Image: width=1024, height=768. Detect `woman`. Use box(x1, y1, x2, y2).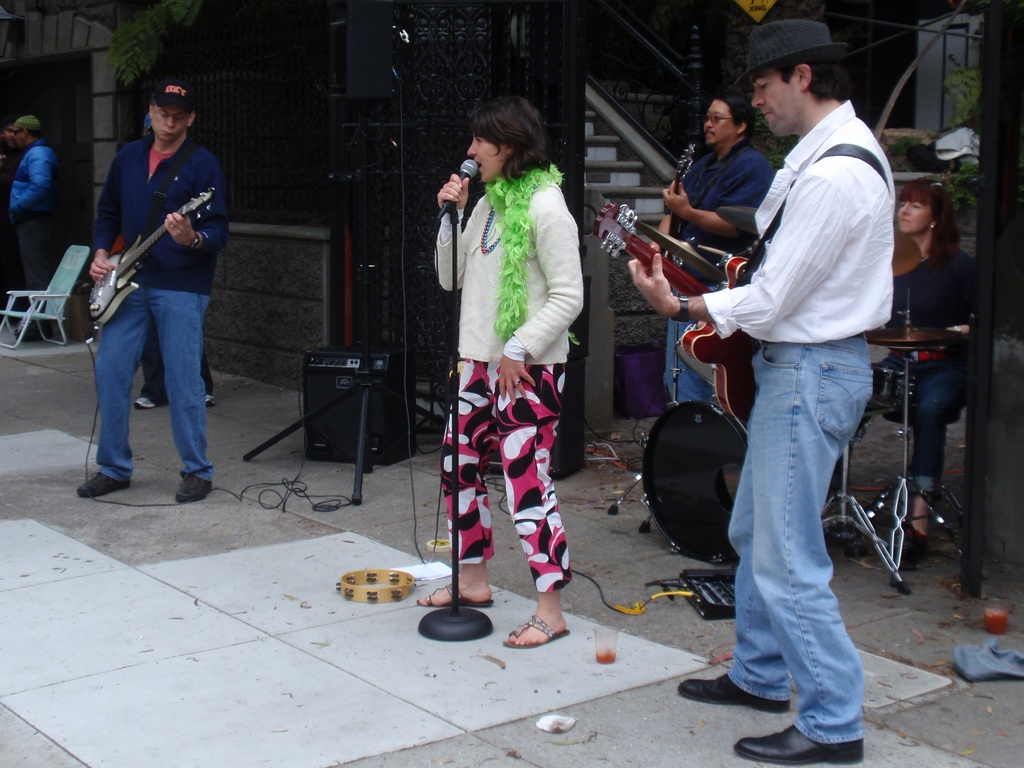
box(427, 85, 586, 649).
